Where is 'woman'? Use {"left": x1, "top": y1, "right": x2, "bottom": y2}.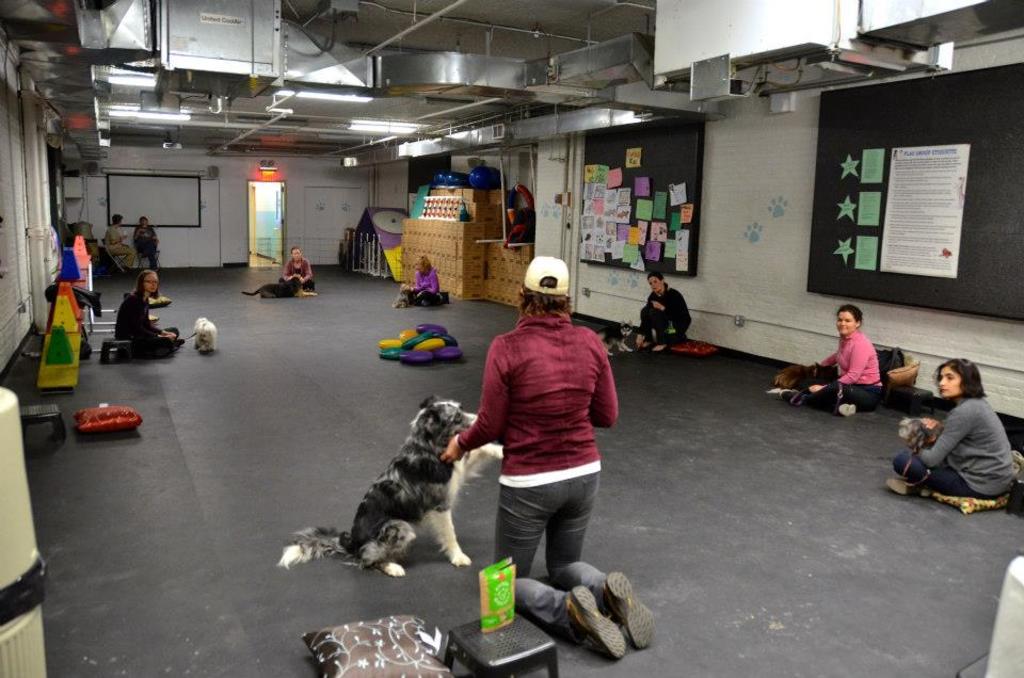
{"left": 99, "top": 262, "right": 190, "bottom": 366}.
